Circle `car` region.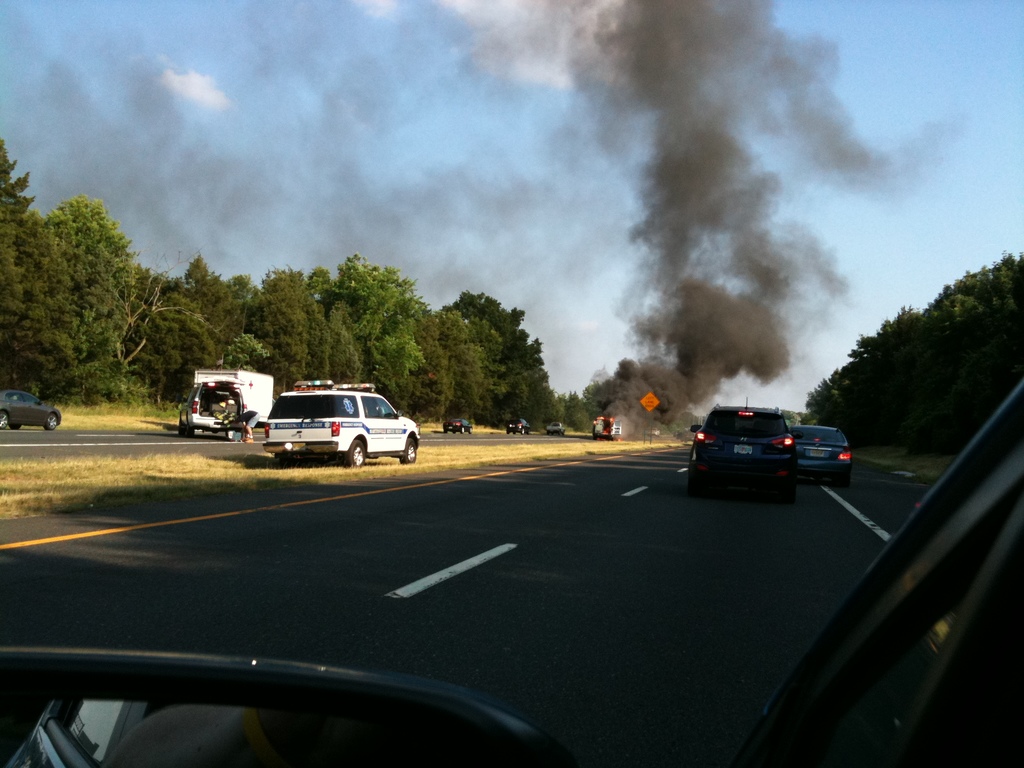
Region: box=[0, 389, 62, 433].
